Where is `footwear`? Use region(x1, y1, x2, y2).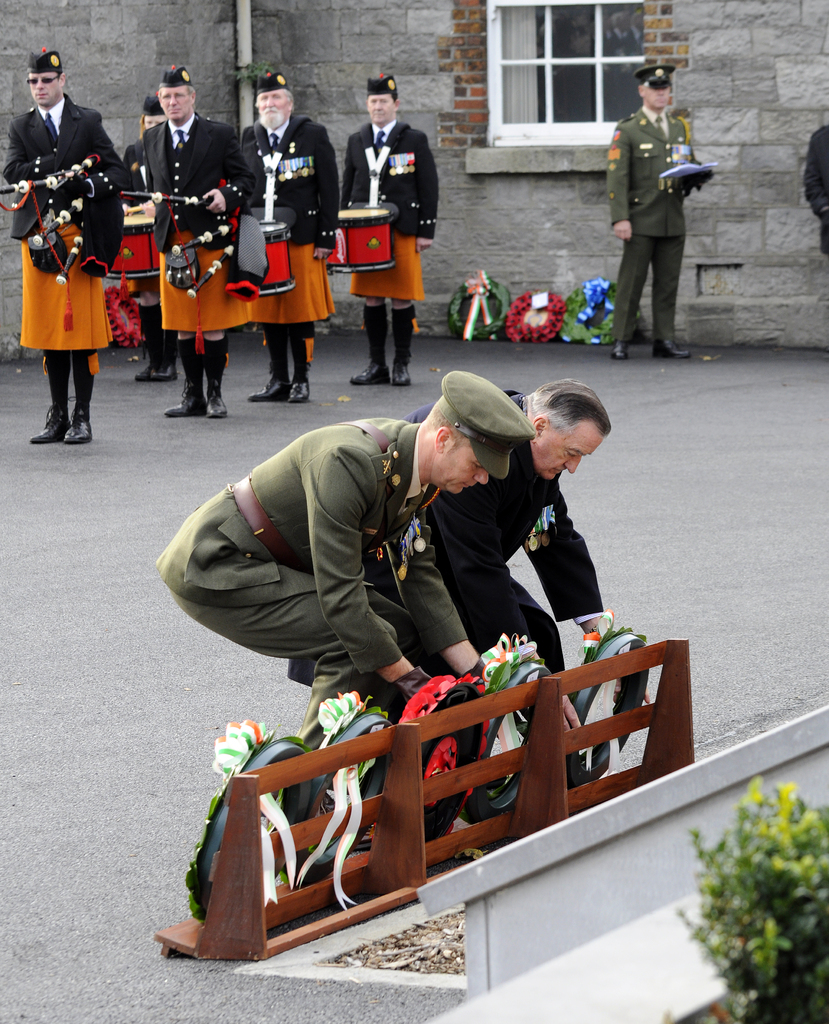
region(28, 406, 72, 447).
